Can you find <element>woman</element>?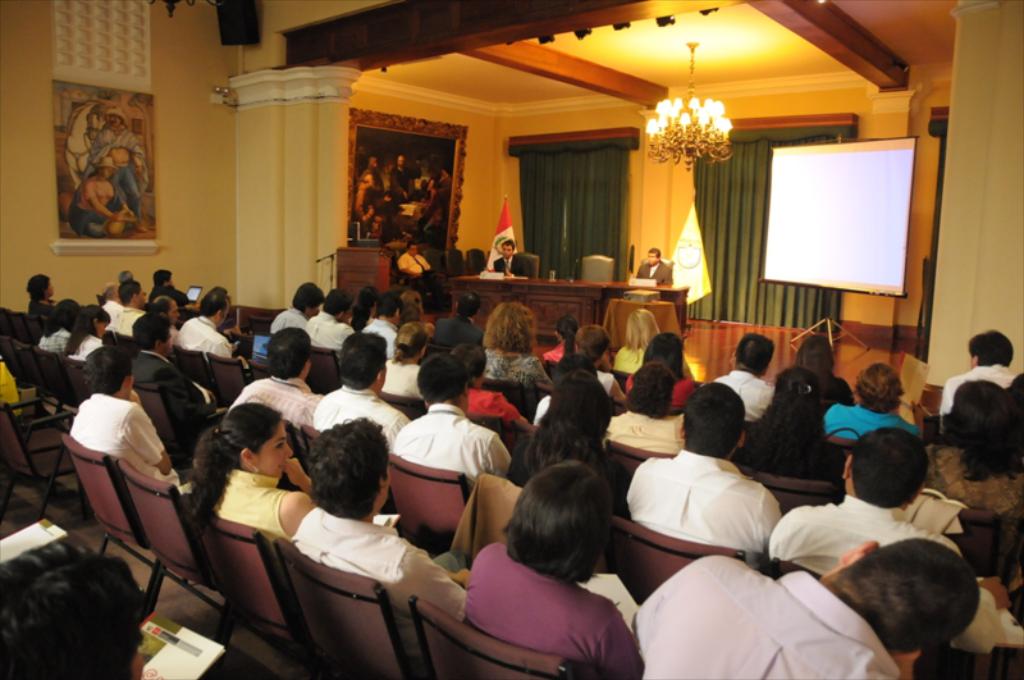
Yes, bounding box: detection(795, 333, 850, 406).
